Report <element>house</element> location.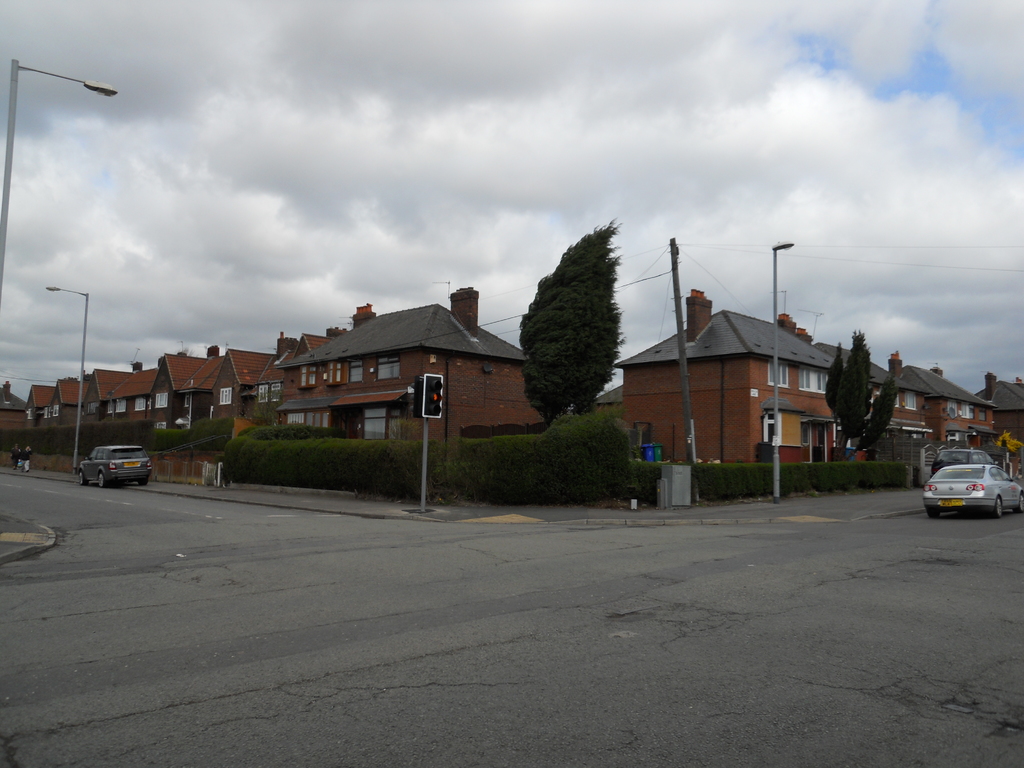
Report: x1=902 y1=356 x2=991 y2=478.
